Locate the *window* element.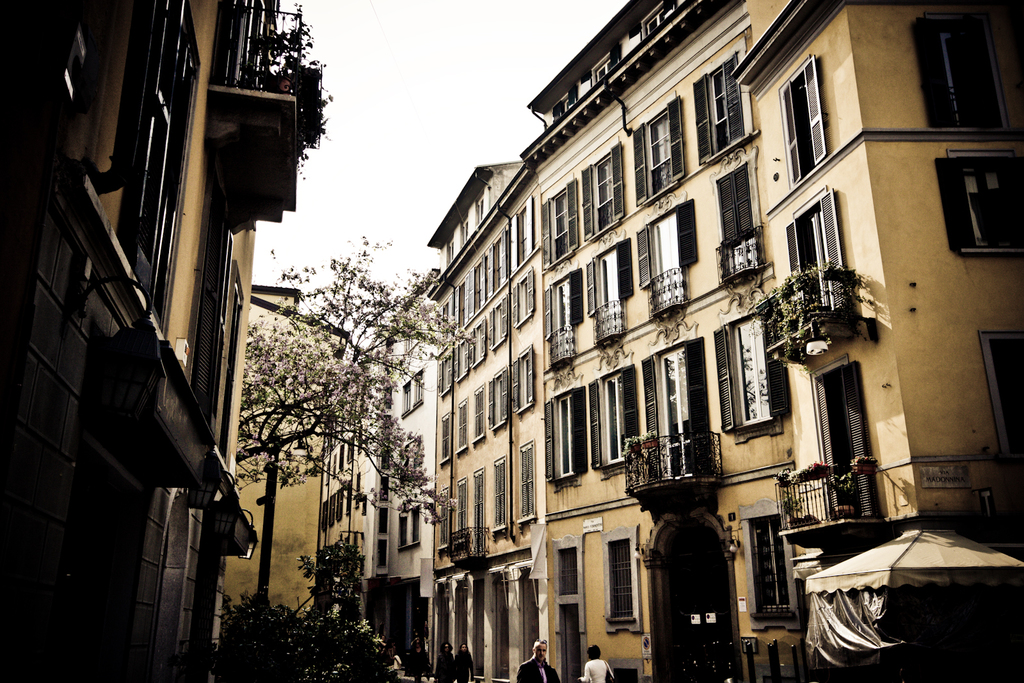
Element bbox: left=713, top=299, right=793, bottom=439.
